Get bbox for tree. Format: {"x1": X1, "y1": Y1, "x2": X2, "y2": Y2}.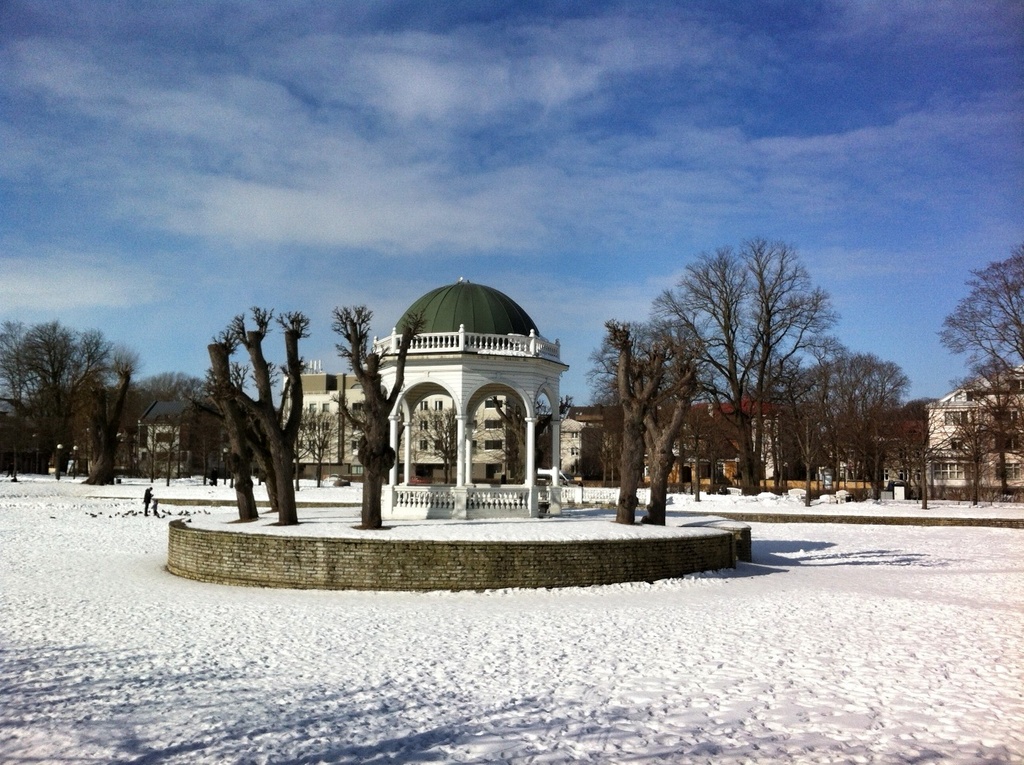
{"x1": 819, "y1": 349, "x2": 856, "y2": 492}.
